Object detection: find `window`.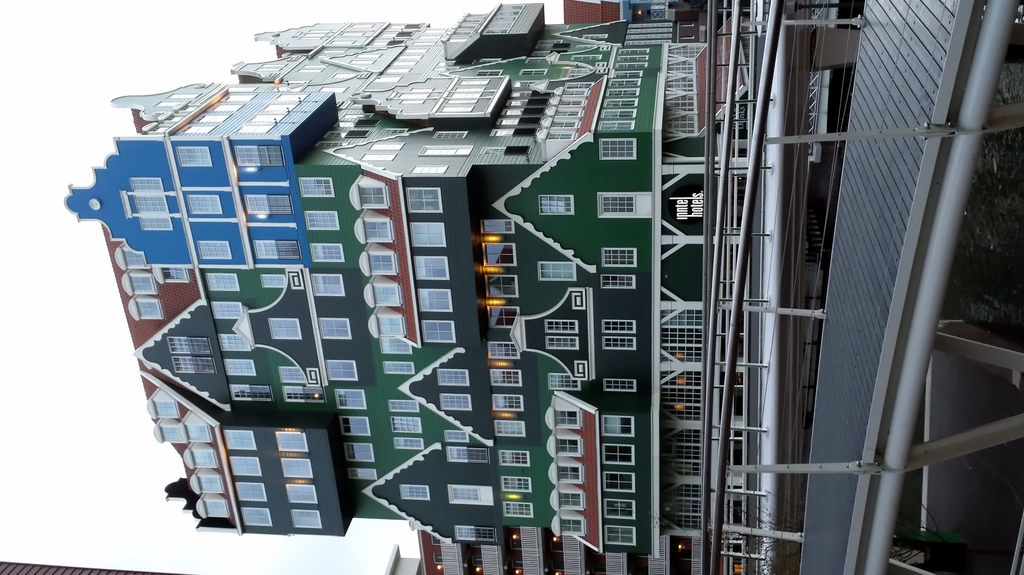
BBox(537, 258, 578, 283).
